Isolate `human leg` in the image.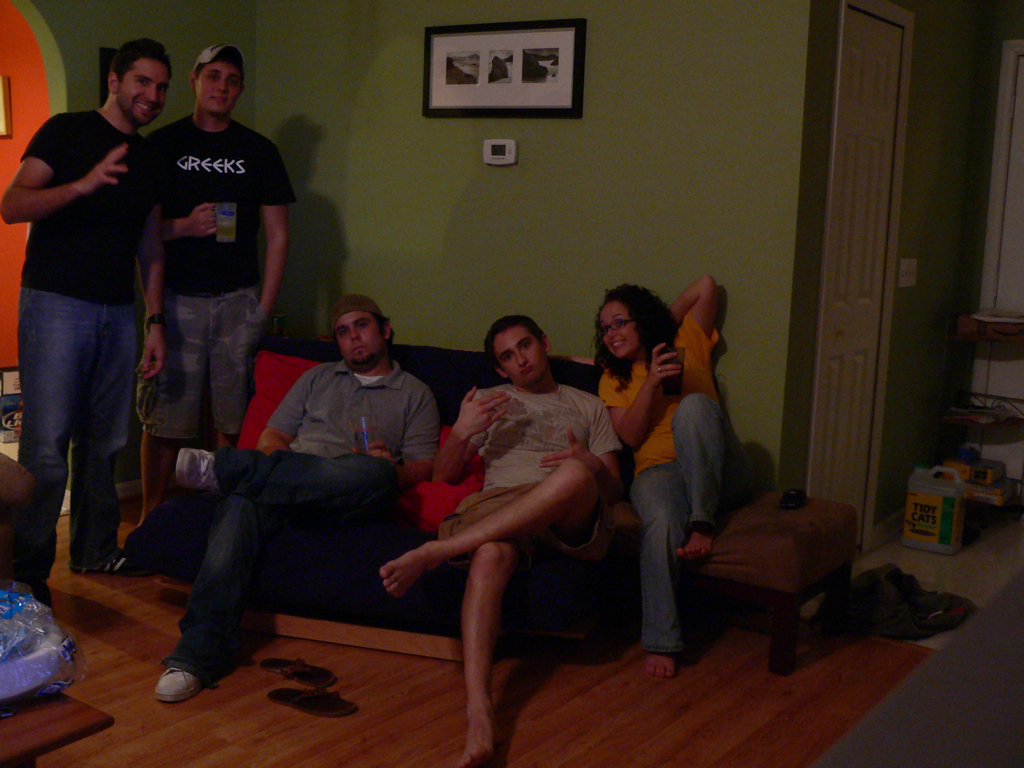
Isolated region: x1=66 y1=297 x2=157 y2=569.
